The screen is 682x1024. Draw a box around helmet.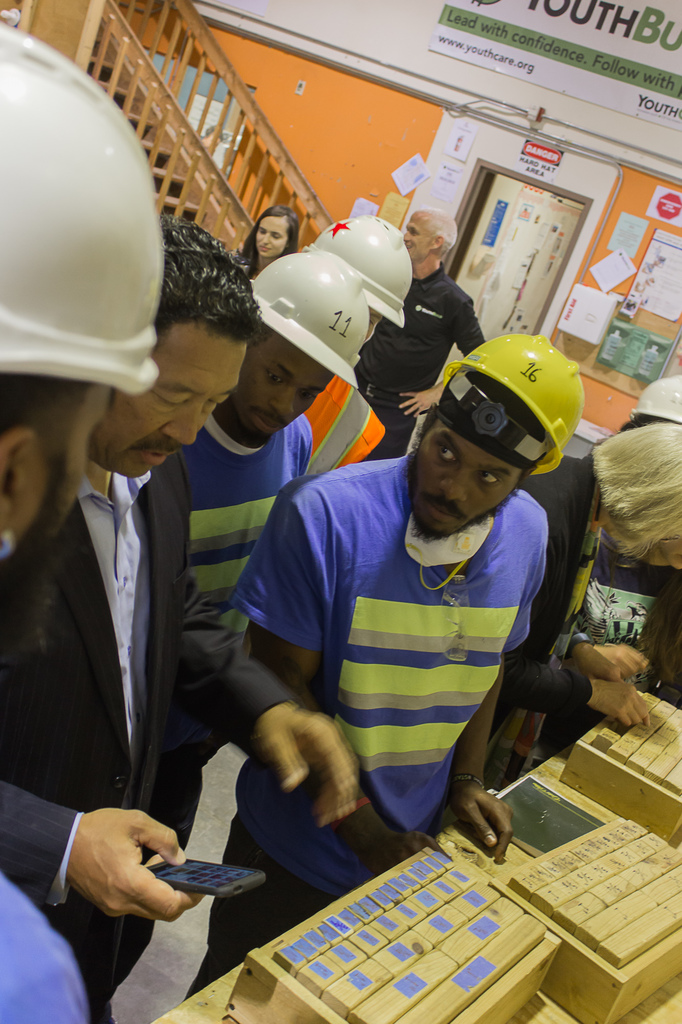
bbox=[0, 17, 157, 391].
